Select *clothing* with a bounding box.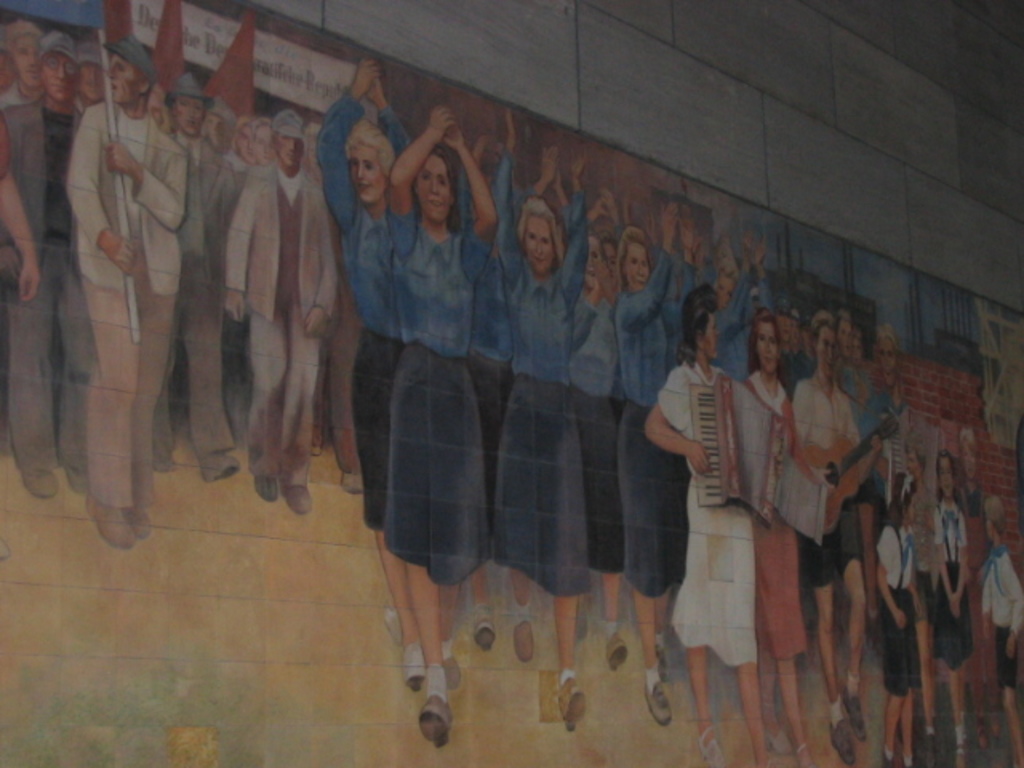
781/381/864/587.
